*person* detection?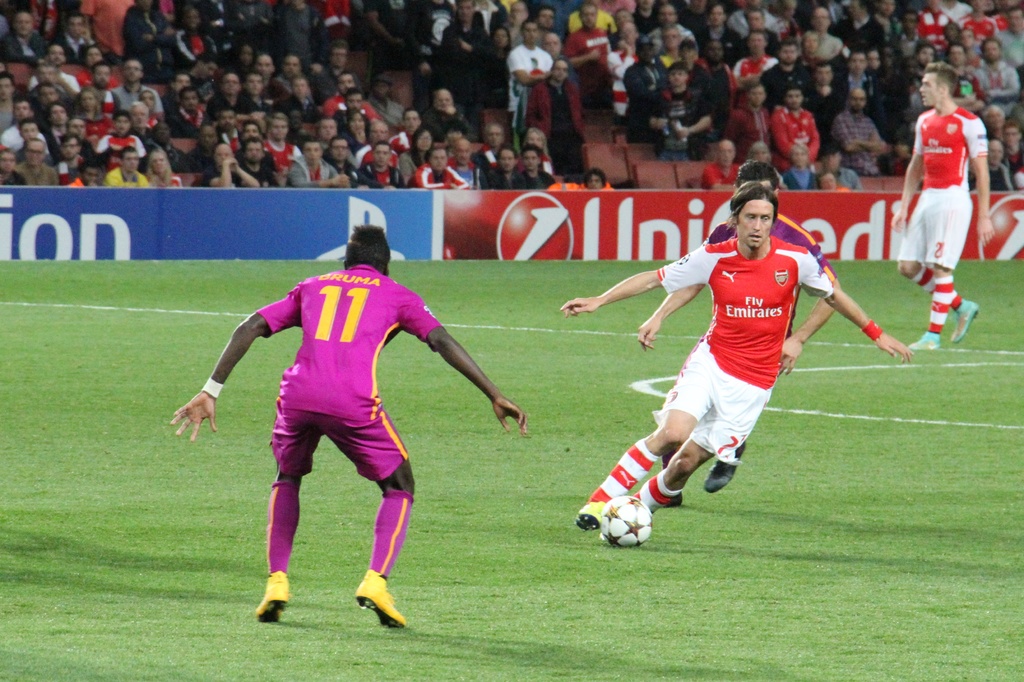
locate(208, 225, 484, 643)
